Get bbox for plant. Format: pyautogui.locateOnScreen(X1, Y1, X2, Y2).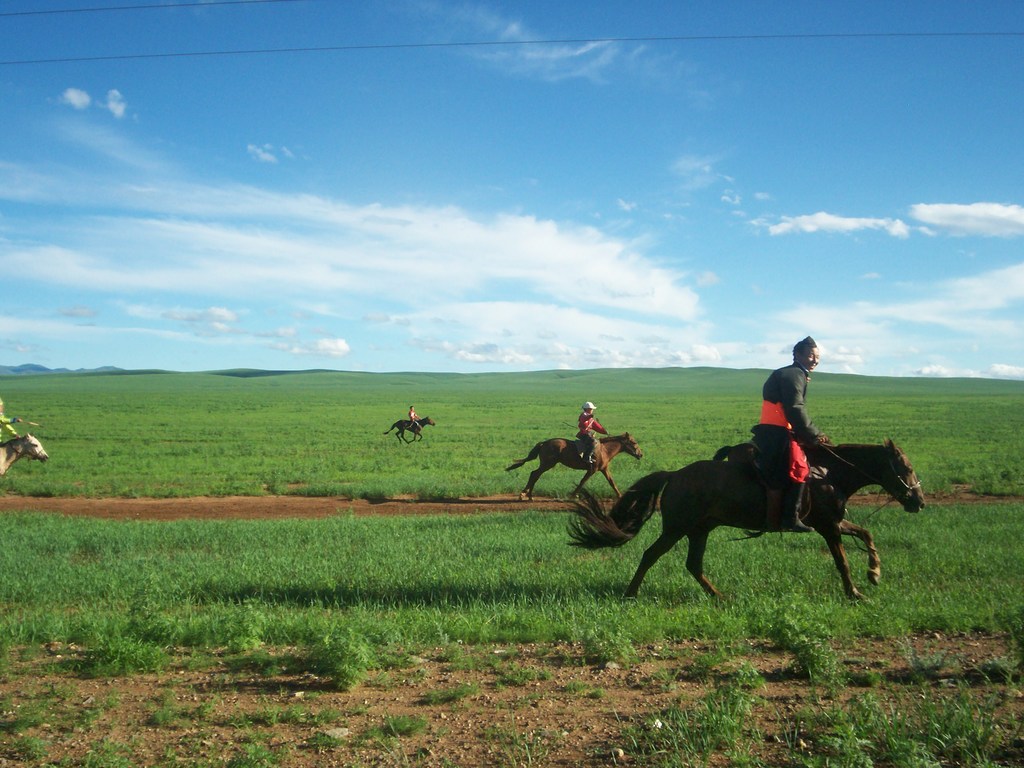
pyautogui.locateOnScreen(314, 613, 371, 698).
